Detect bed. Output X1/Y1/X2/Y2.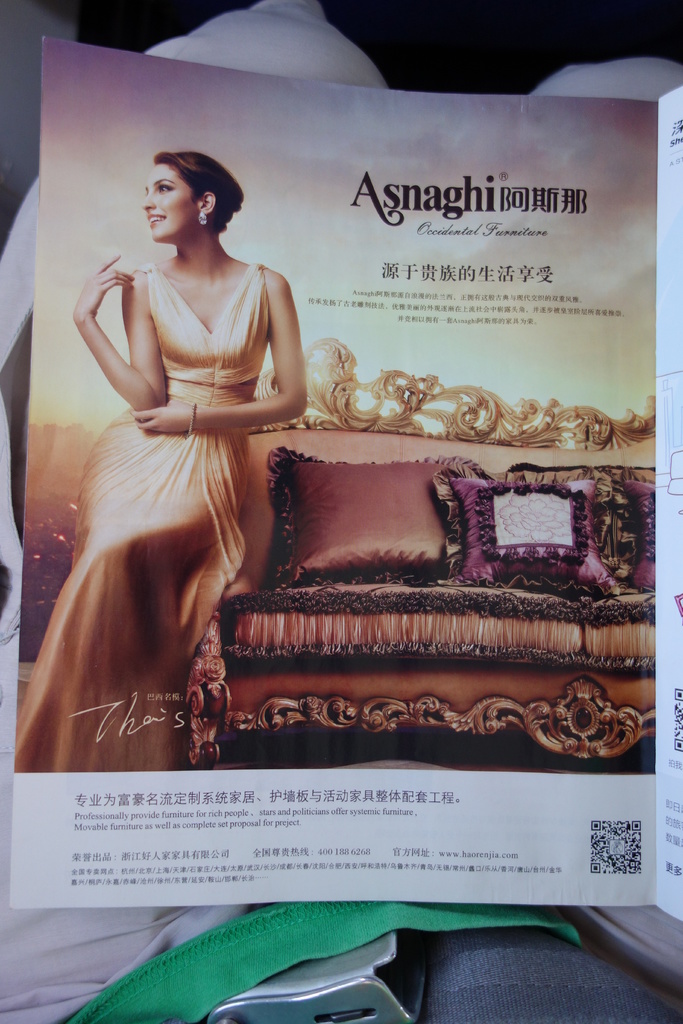
183/337/661/769.
